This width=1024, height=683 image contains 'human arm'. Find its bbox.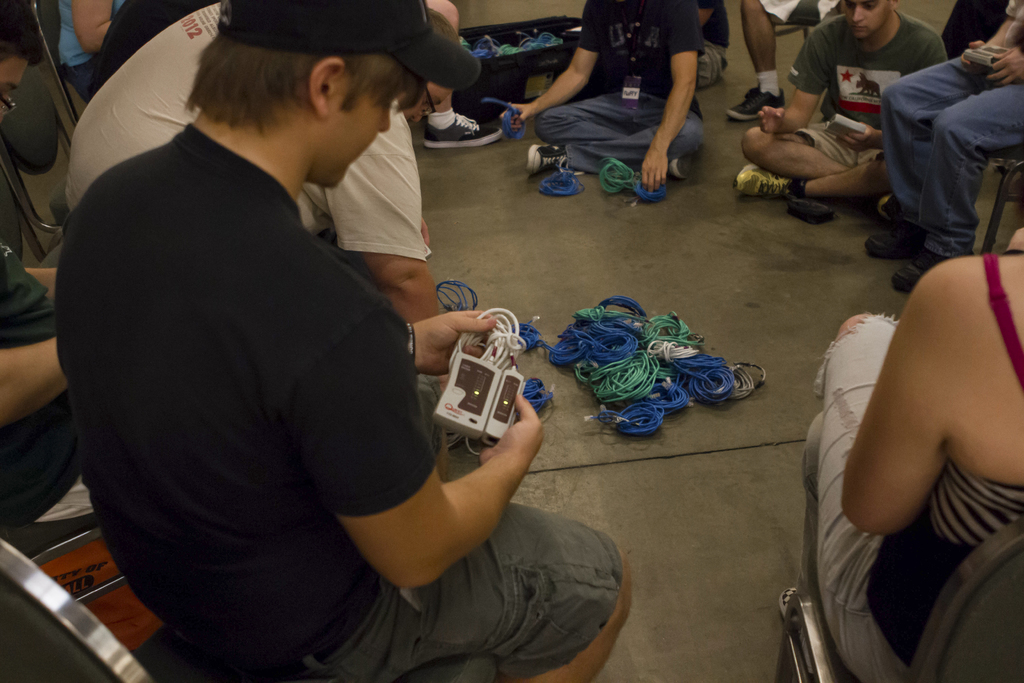
l=404, t=302, r=502, b=383.
